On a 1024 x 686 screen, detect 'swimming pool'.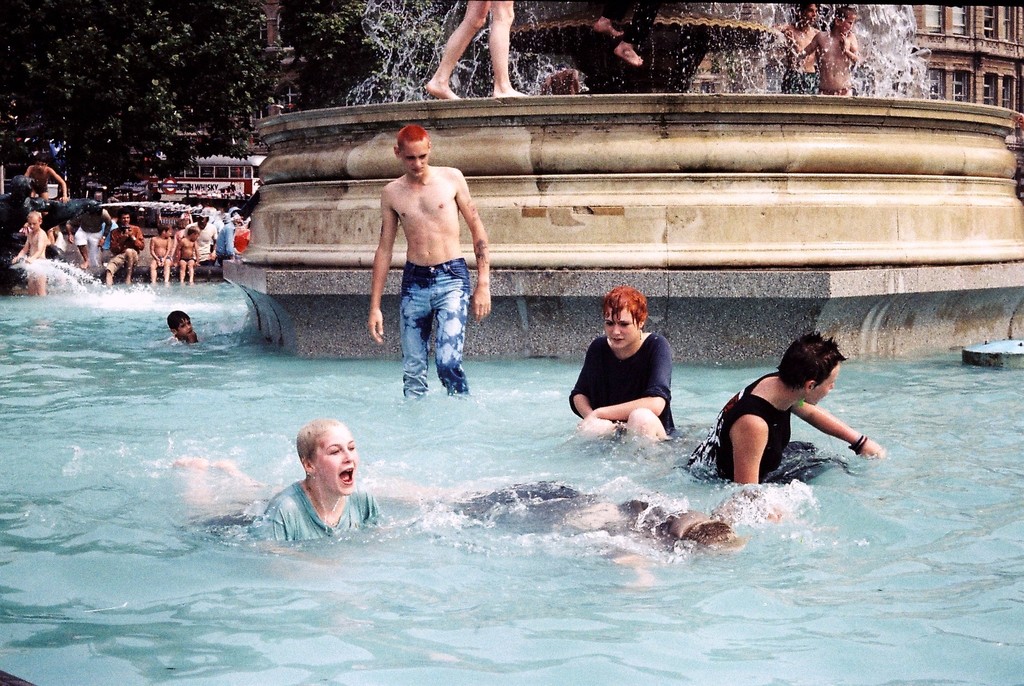
[0, 256, 1023, 685].
